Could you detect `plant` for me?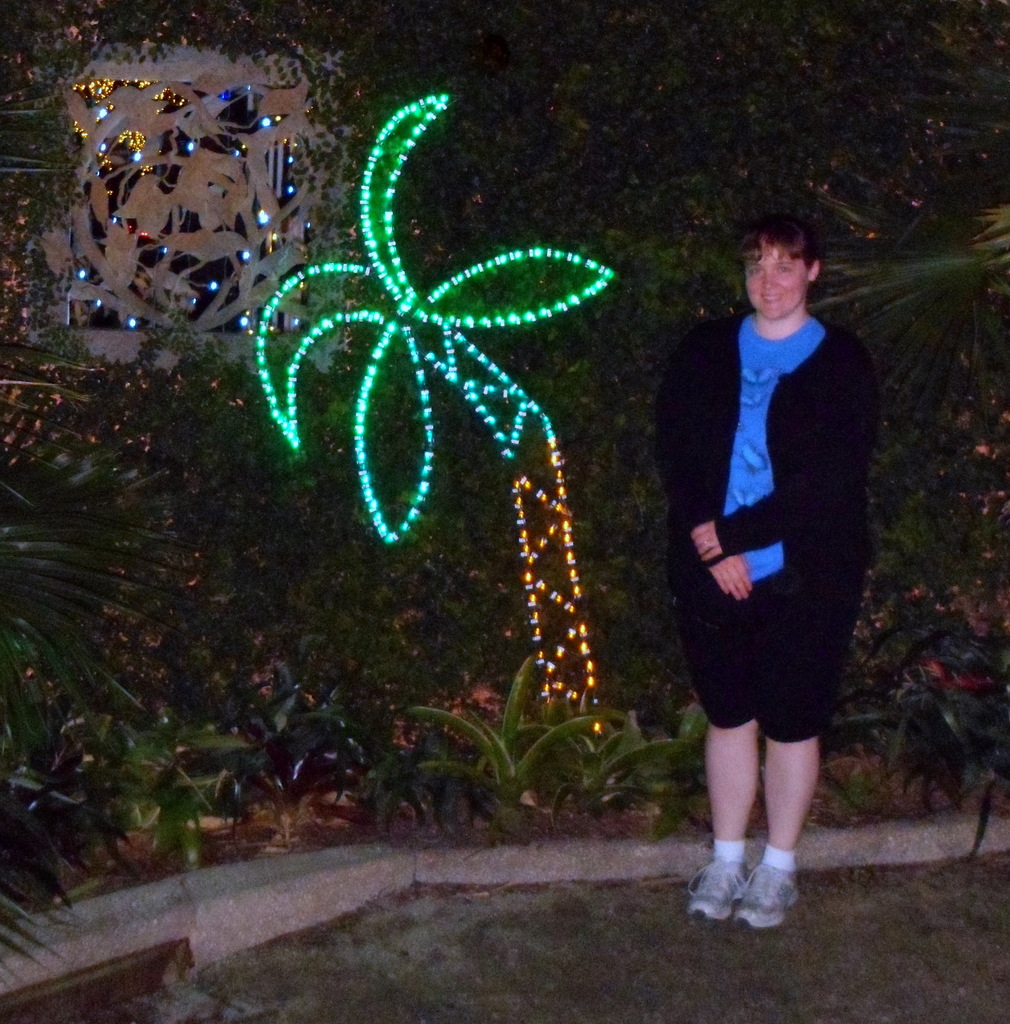
Detection result: (left=400, top=643, right=605, bottom=853).
